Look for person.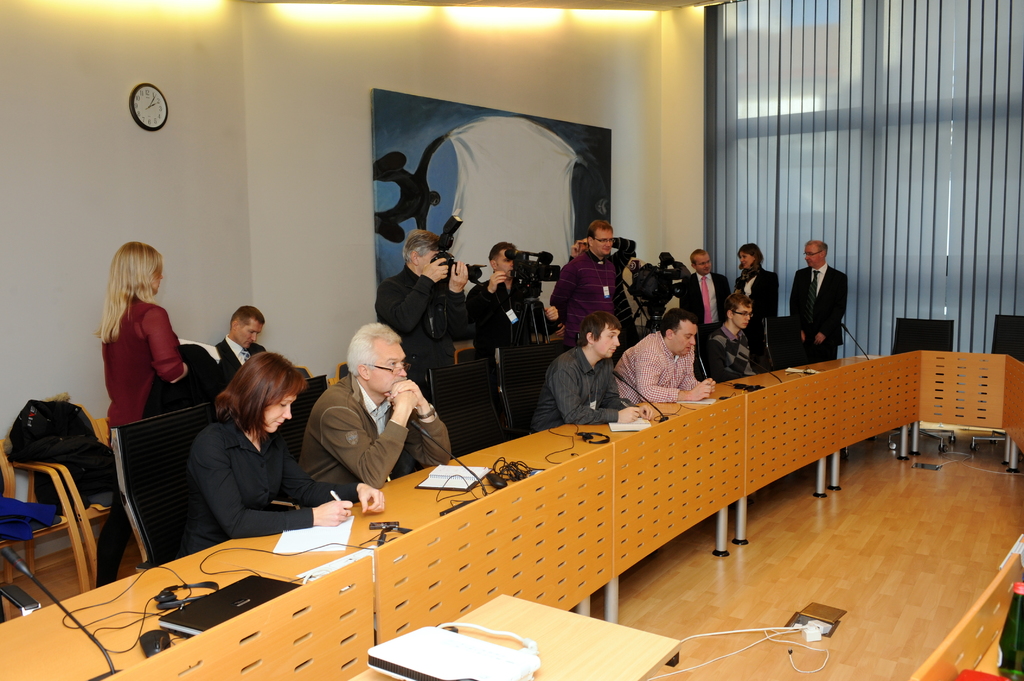
Found: (x1=468, y1=243, x2=559, y2=417).
